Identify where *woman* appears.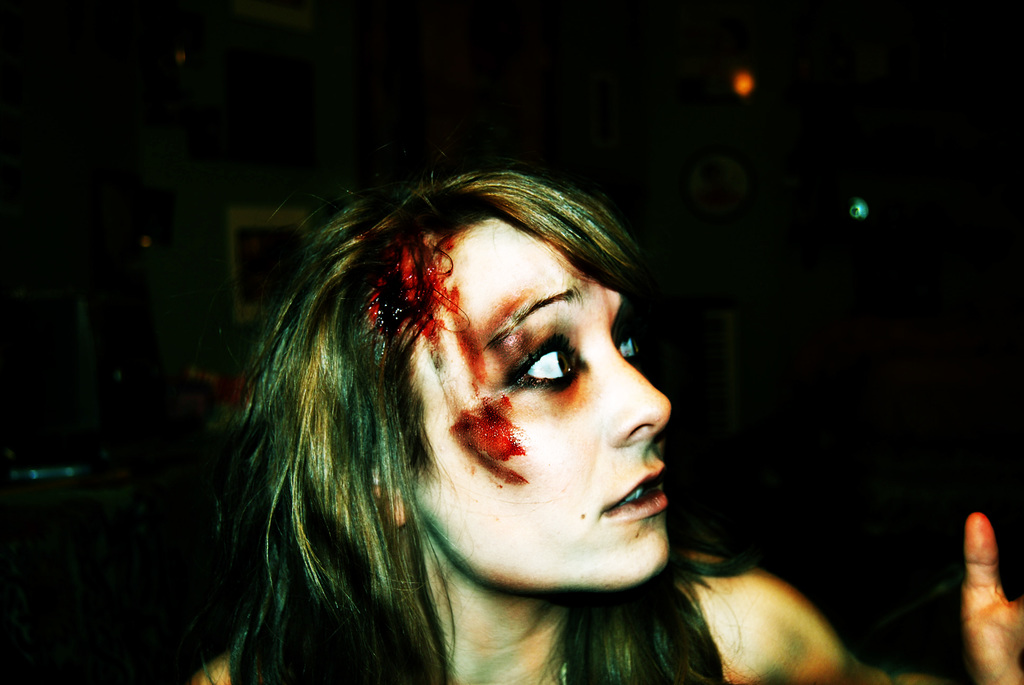
Appears at 170/132/811/669.
